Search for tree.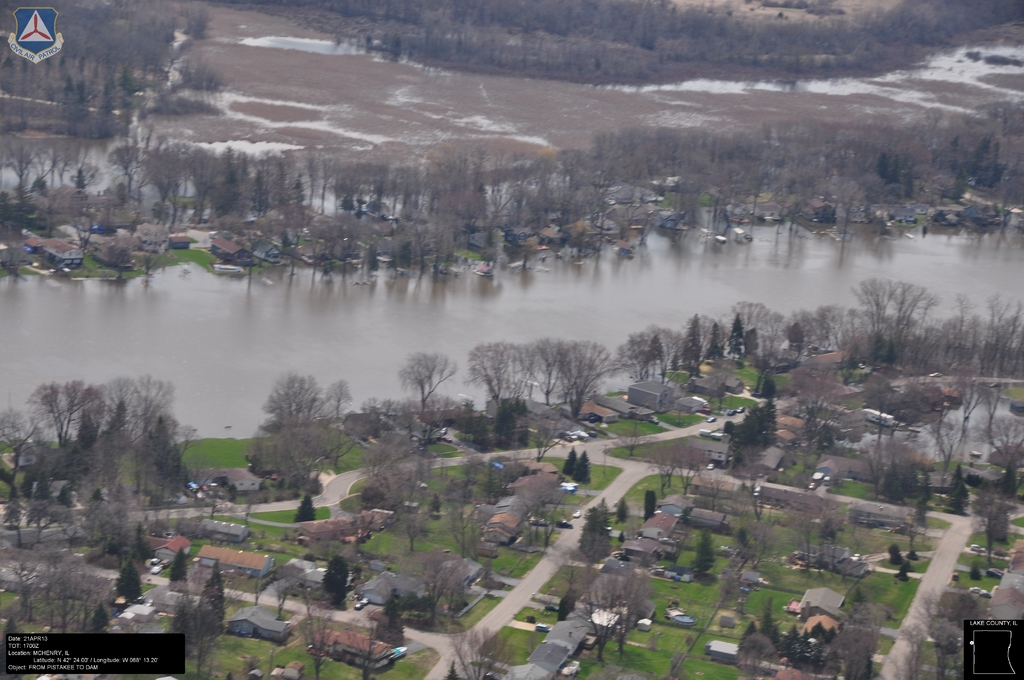
Found at <bbox>325, 508, 405, 565</bbox>.
